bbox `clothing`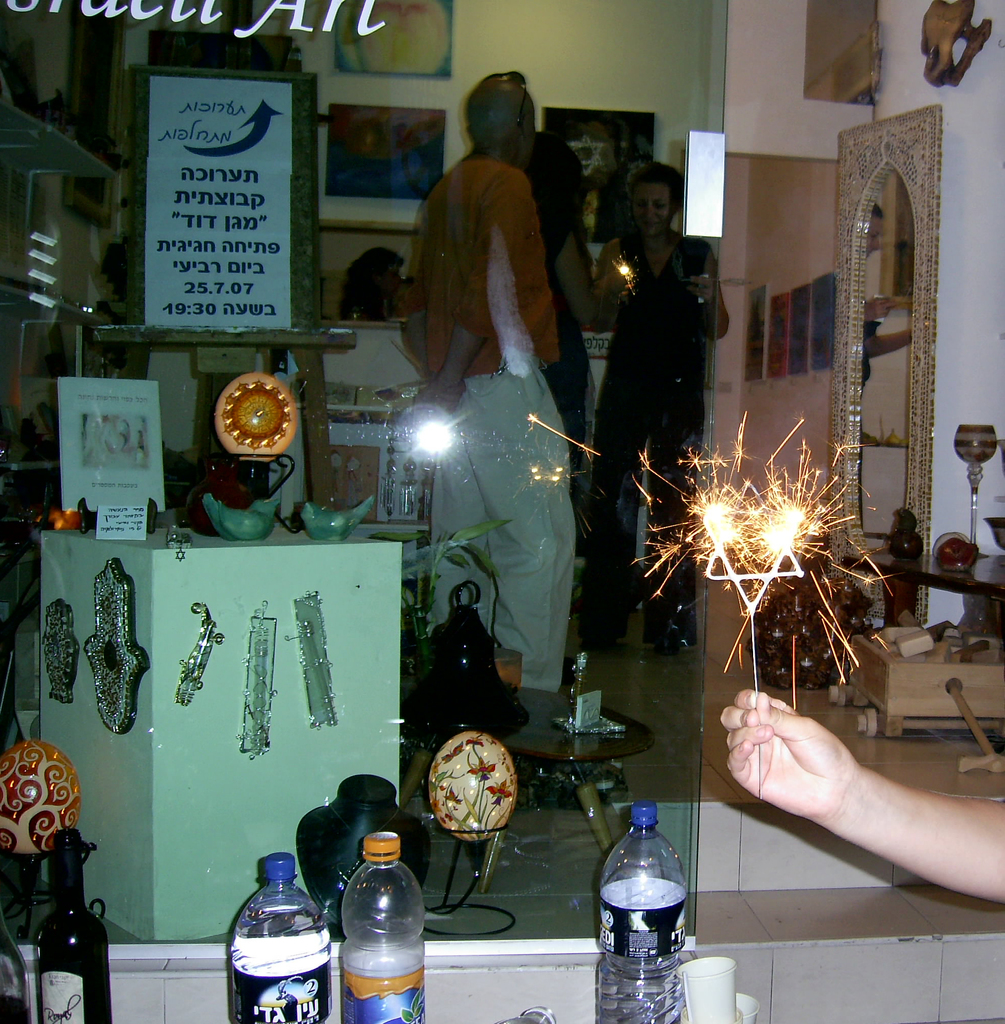
box=[604, 180, 734, 536]
